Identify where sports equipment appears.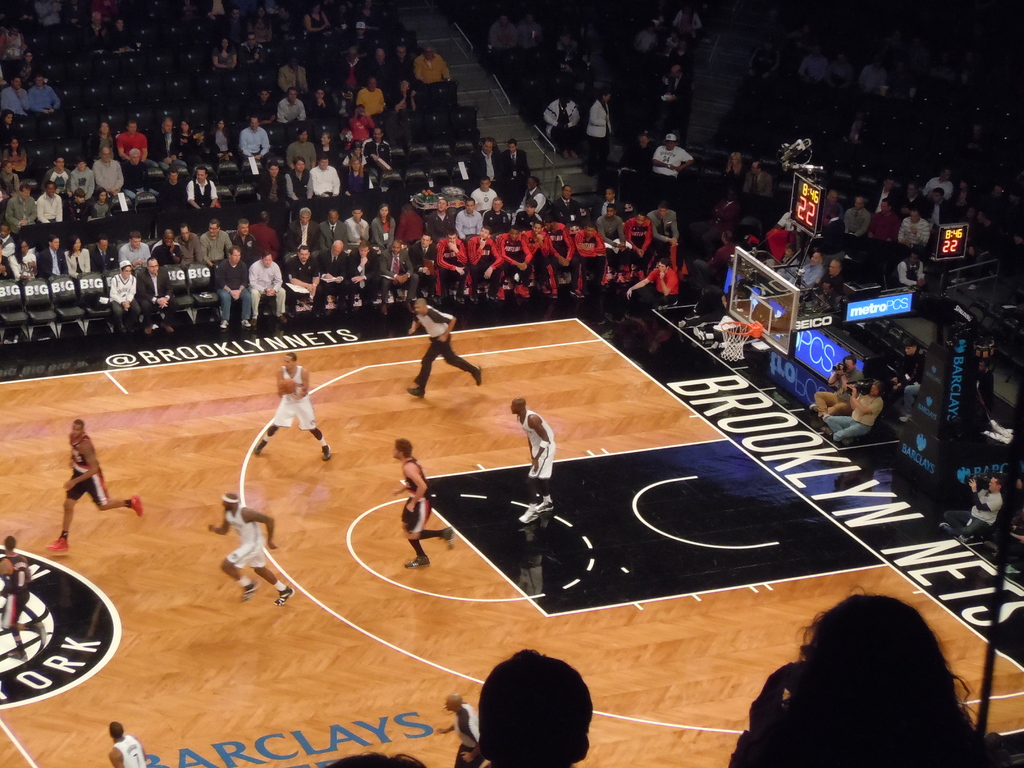
Appears at pyautogui.locateOnScreen(280, 378, 296, 395).
